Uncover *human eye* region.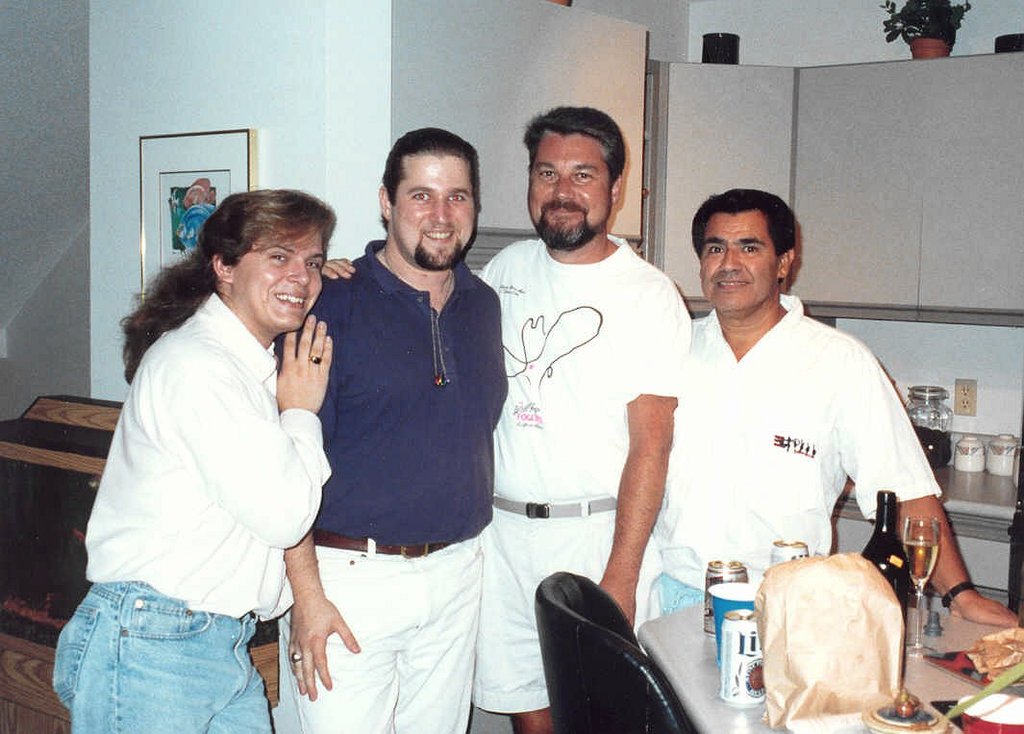
Uncovered: box(448, 190, 465, 202).
